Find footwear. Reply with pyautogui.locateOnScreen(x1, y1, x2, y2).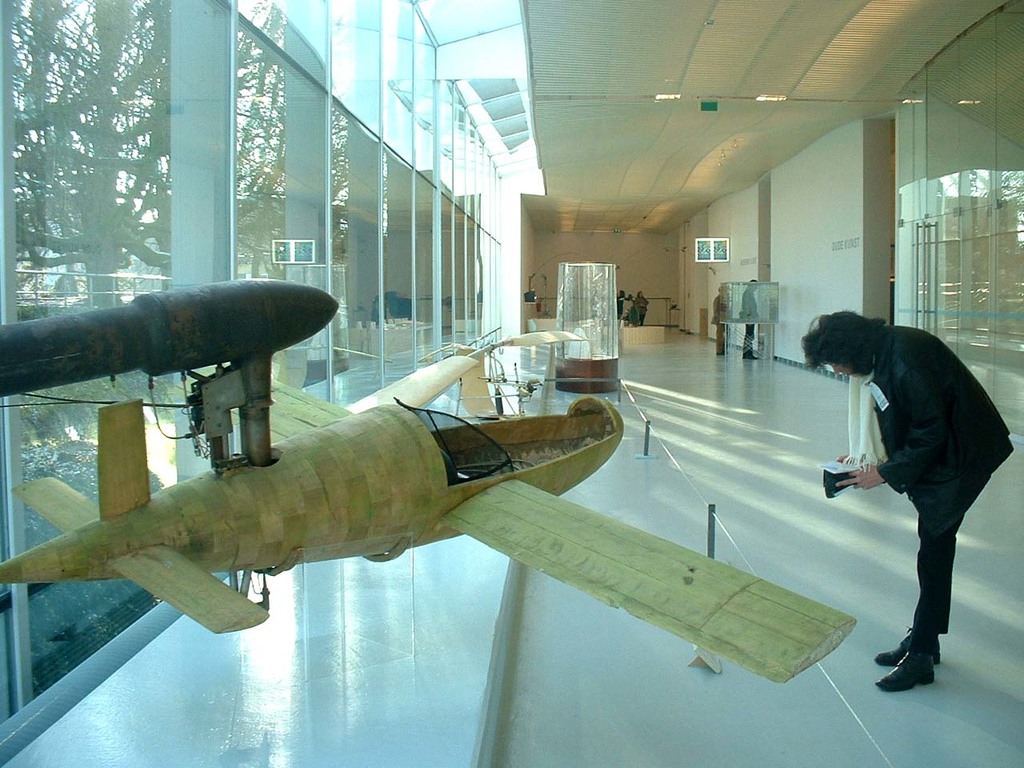
pyautogui.locateOnScreen(874, 647, 934, 690).
